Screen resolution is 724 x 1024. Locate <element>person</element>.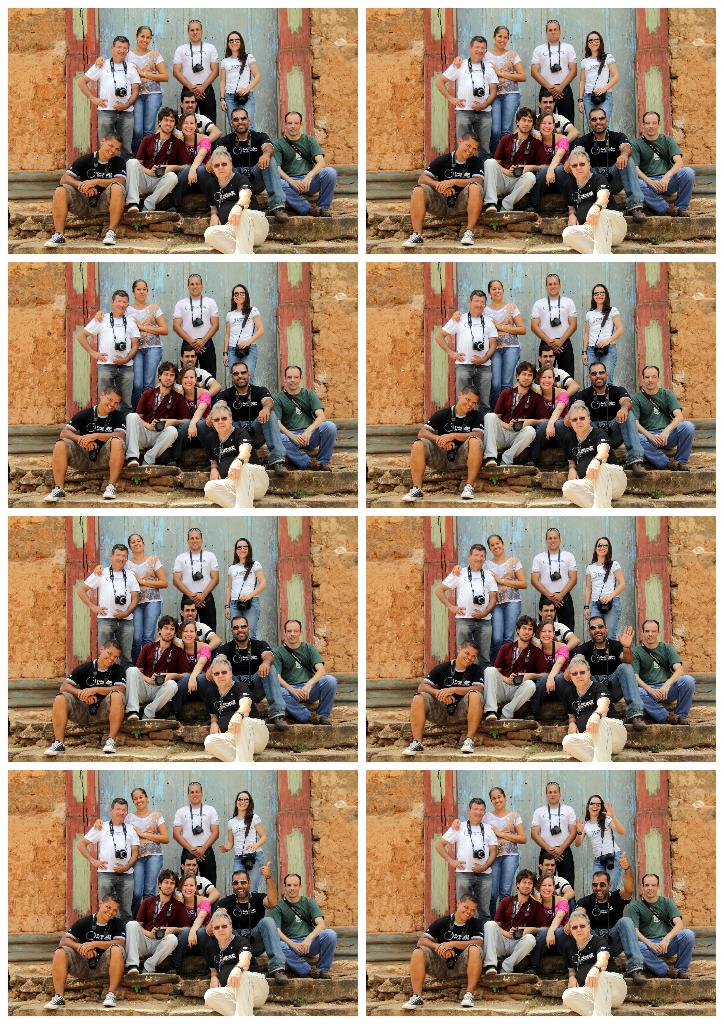
575/284/623/383.
